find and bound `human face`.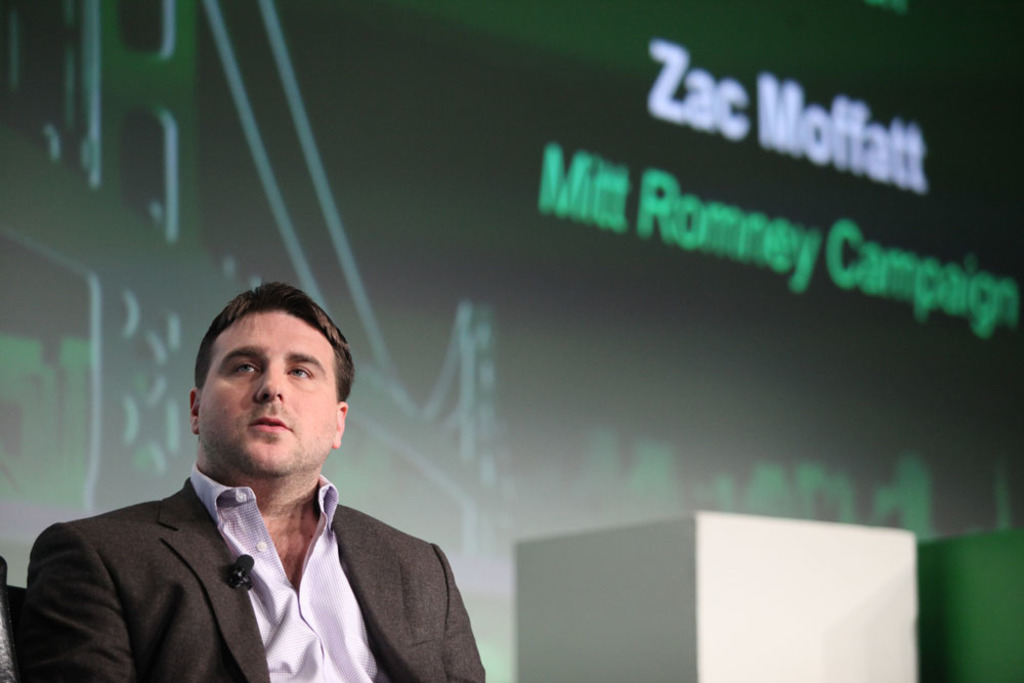
Bound: pyautogui.locateOnScreen(200, 305, 338, 475).
